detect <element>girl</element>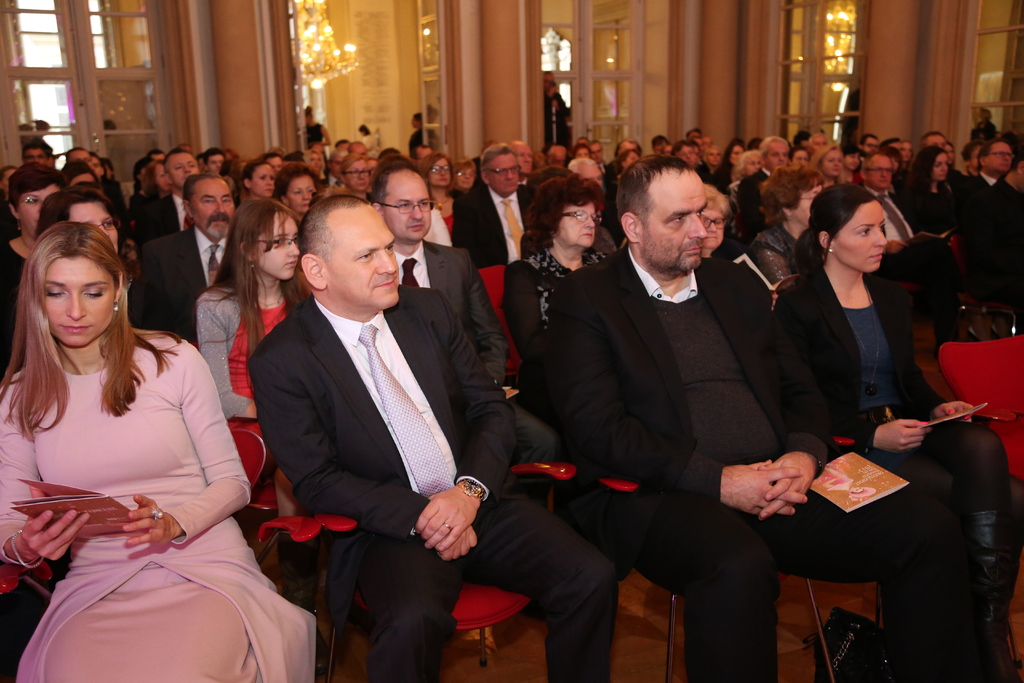
<bbox>32, 187, 121, 251</bbox>
